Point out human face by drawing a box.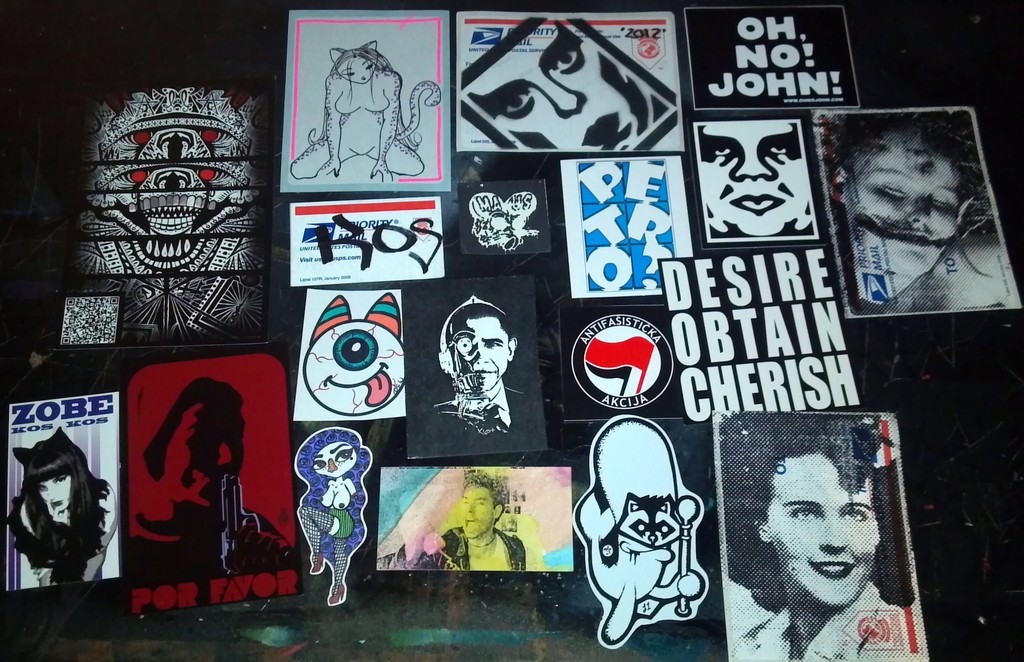
x1=457 y1=481 x2=494 y2=541.
